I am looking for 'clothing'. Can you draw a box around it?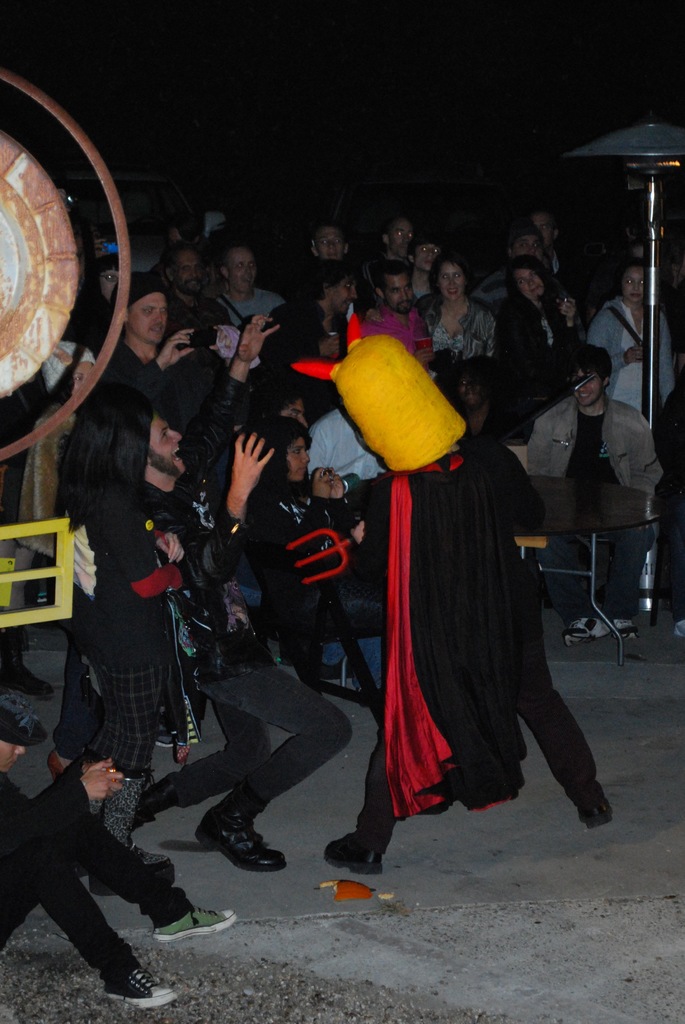
Sure, the bounding box is 414/276/488/365.
